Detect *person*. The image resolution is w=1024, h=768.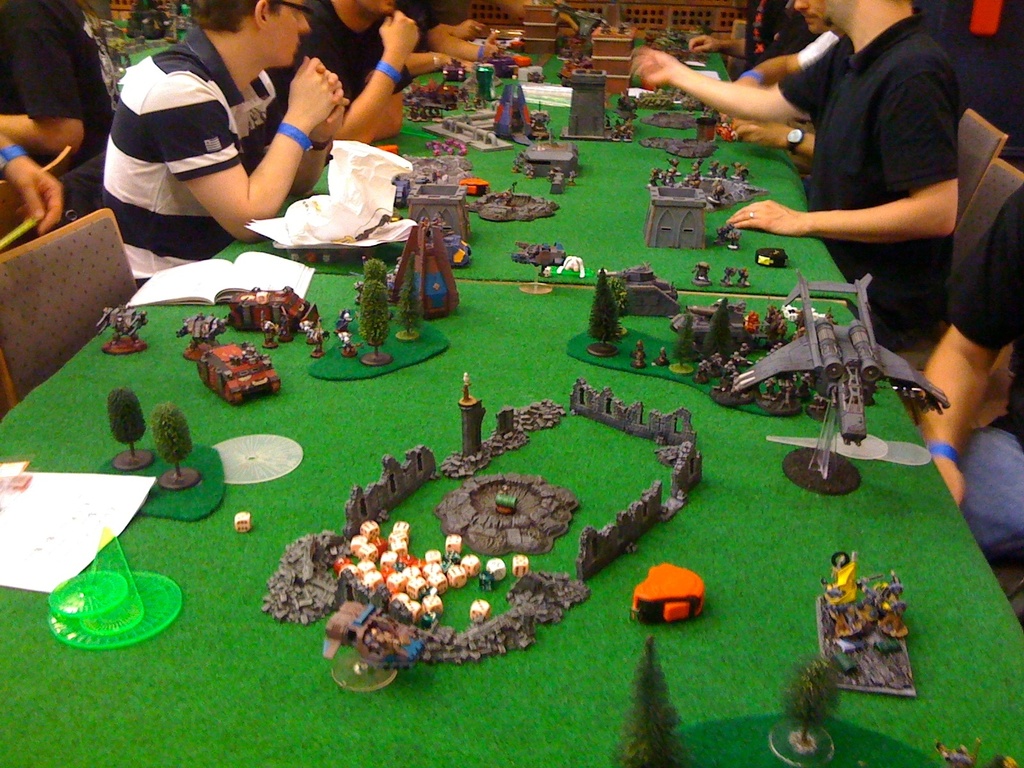
select_region(620, 0, 961, 349).
